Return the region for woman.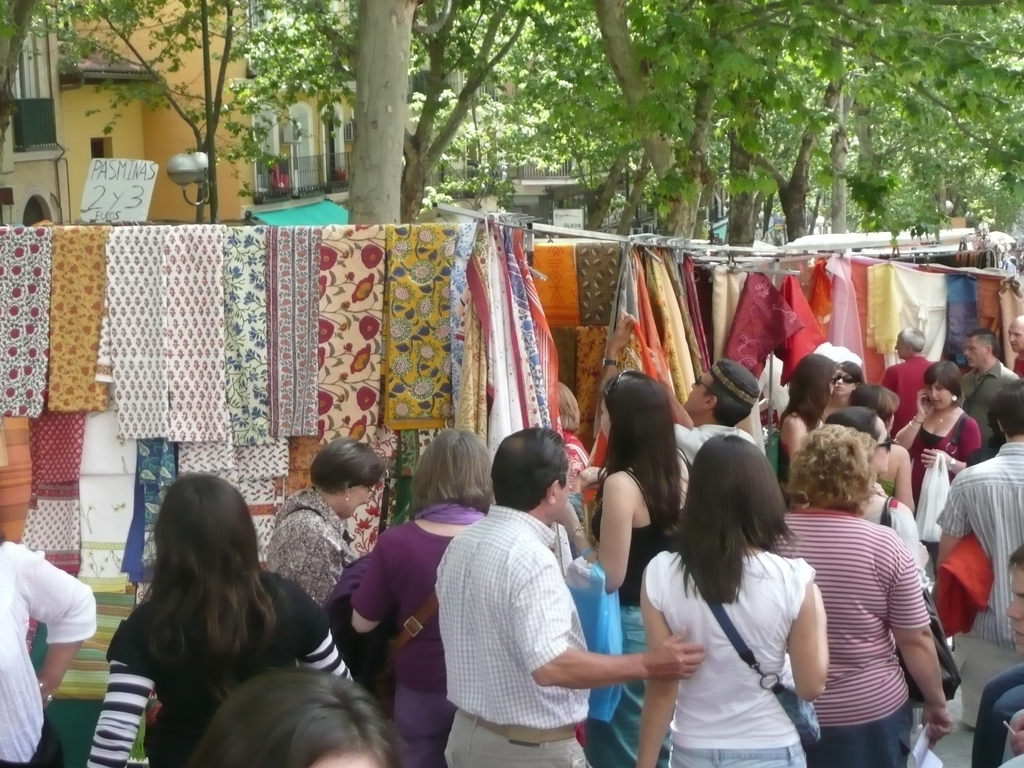
left=906, top=359, right=981, bottom=506.
